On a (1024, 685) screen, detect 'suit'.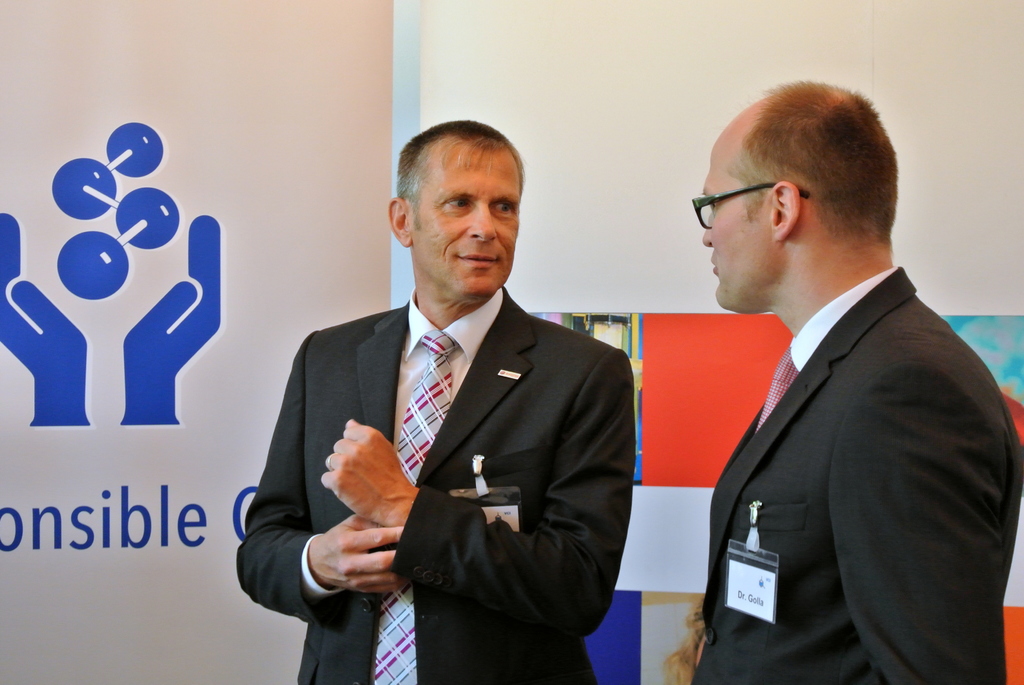
bbox=[689, 261, 1023, 684].
